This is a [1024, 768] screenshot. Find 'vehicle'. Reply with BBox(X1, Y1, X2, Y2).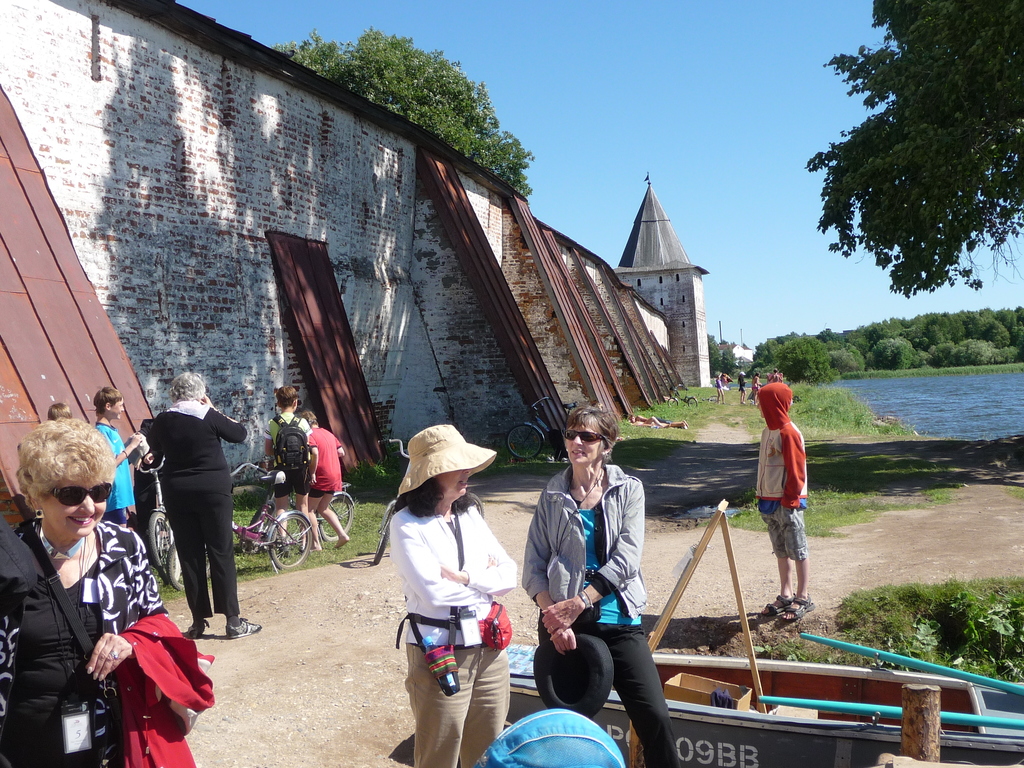
BBox(229, 454, 356, 549).
